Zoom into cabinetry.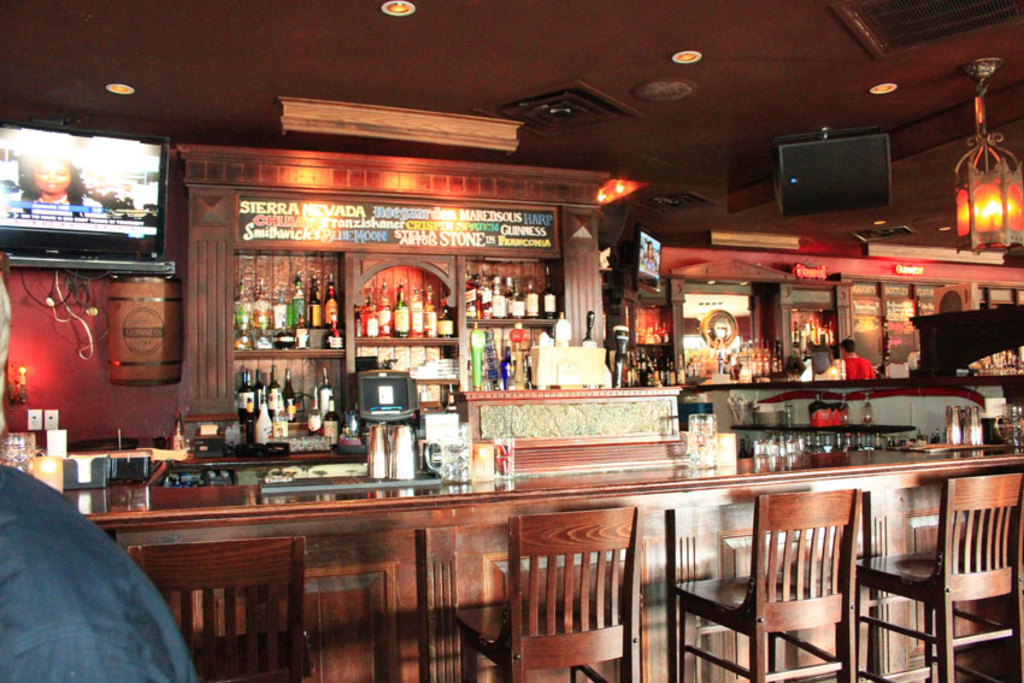
Zoom target: BBox(836, 278, 900, 390).
